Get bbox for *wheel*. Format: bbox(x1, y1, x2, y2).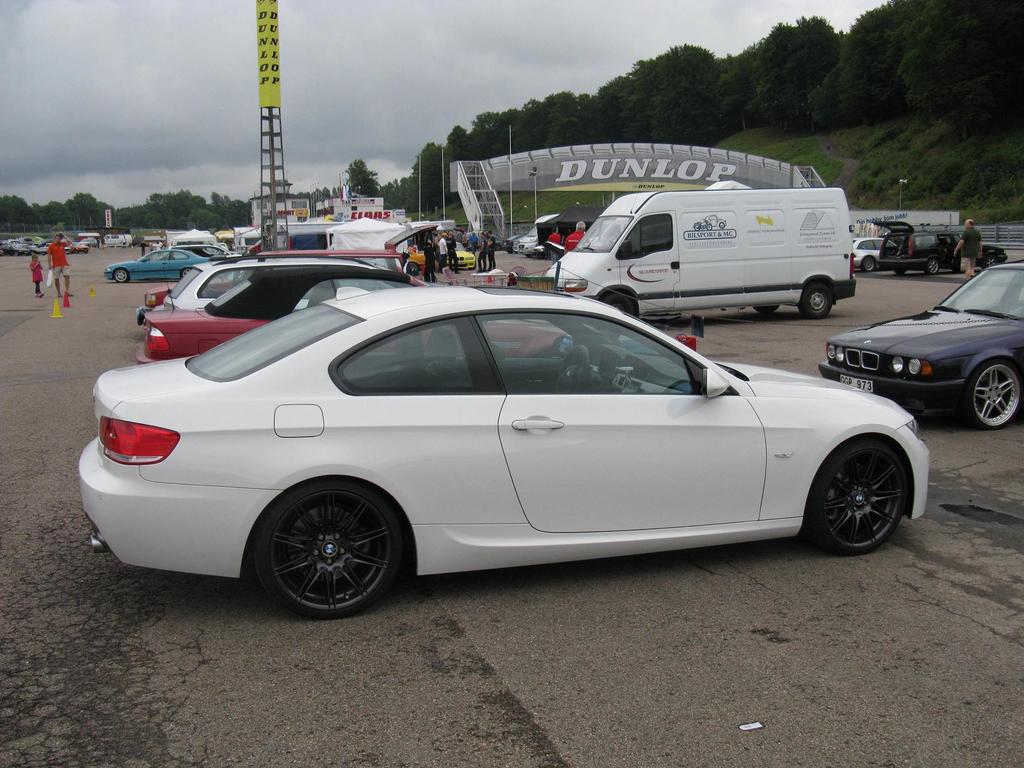
bbox(969, 358, 1023, 430).
